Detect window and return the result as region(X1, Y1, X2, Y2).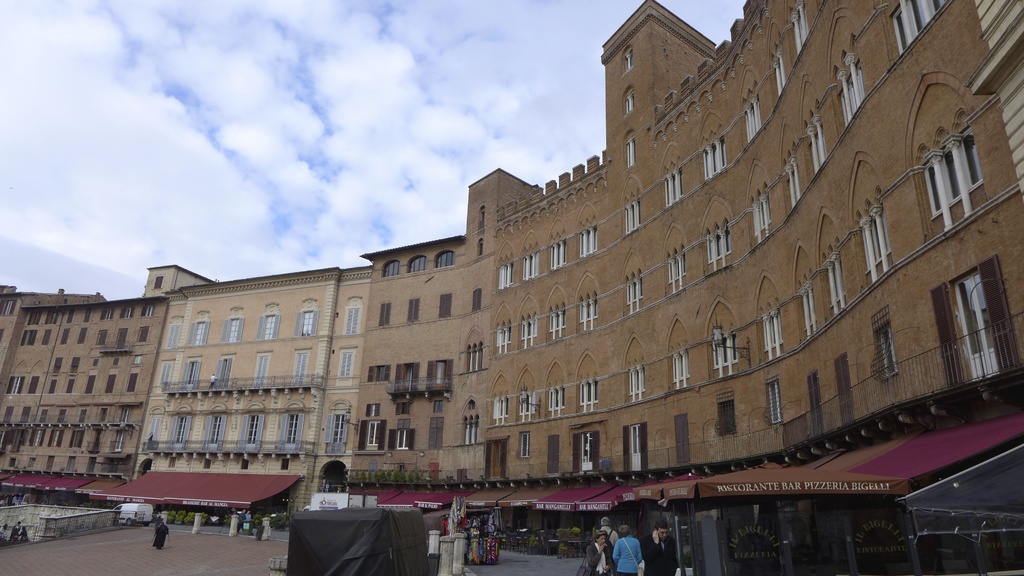
region(32, 435, 47, 448).
